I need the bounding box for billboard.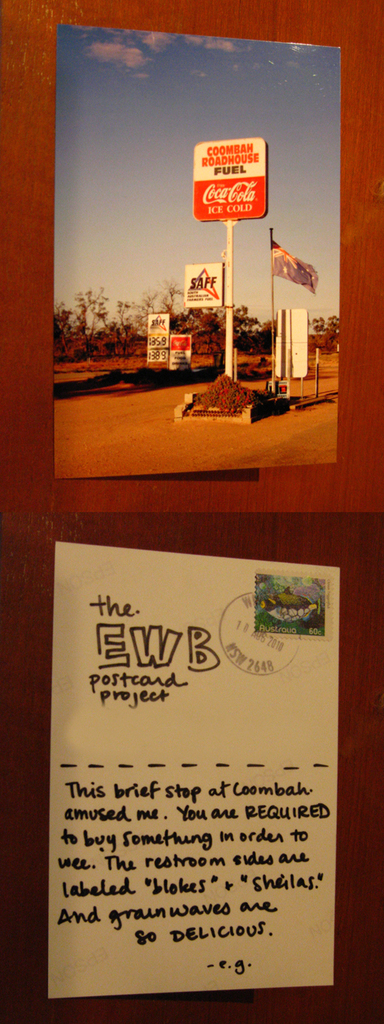
Here it is: (x1=44, y1=548, x2=349, y2=1002).
